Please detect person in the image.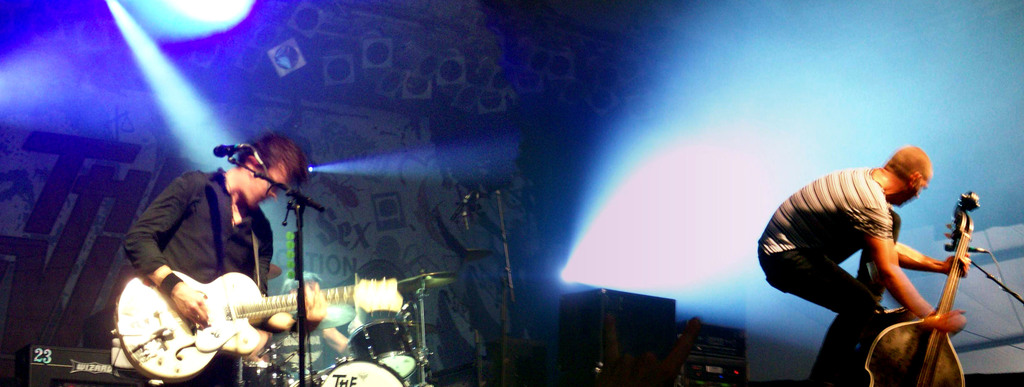
[111,124,322,379].
